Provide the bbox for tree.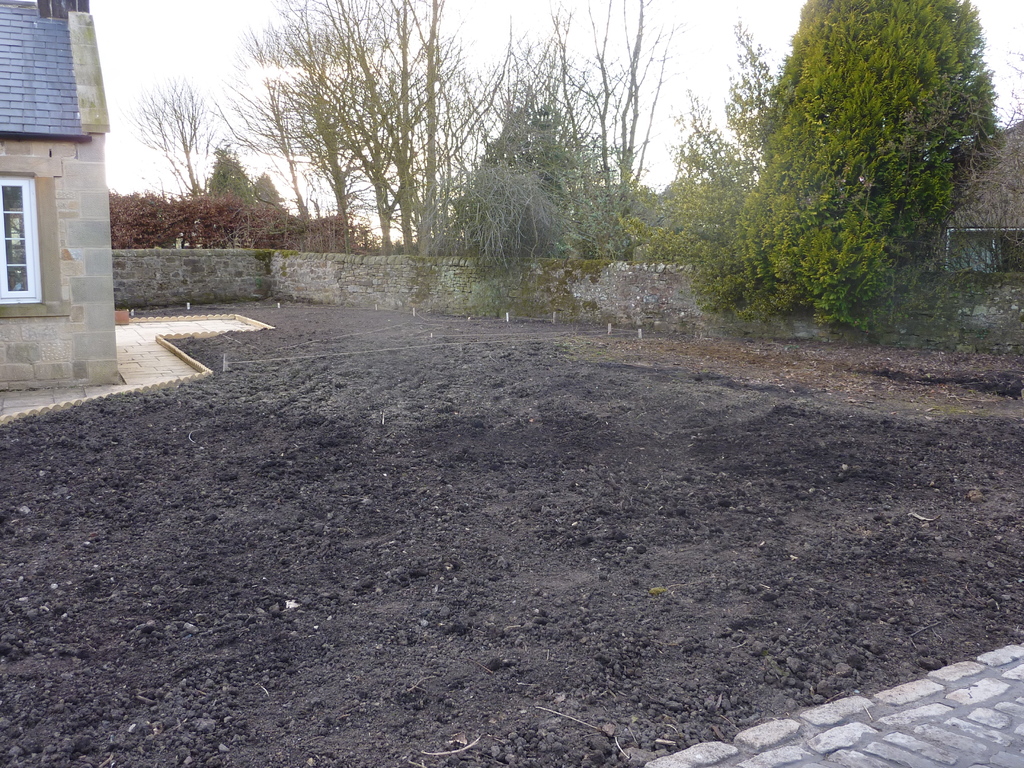
select_region(132, 77, 207, 195).
